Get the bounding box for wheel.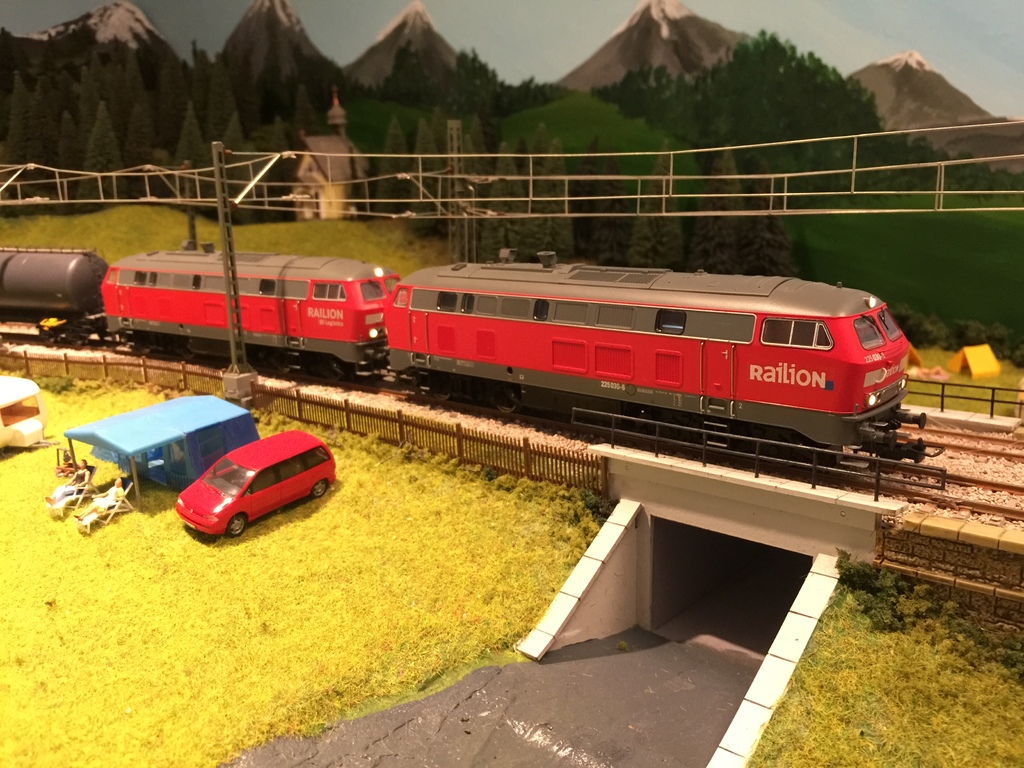
[left=311, top=482, right=327, bottom=495].
